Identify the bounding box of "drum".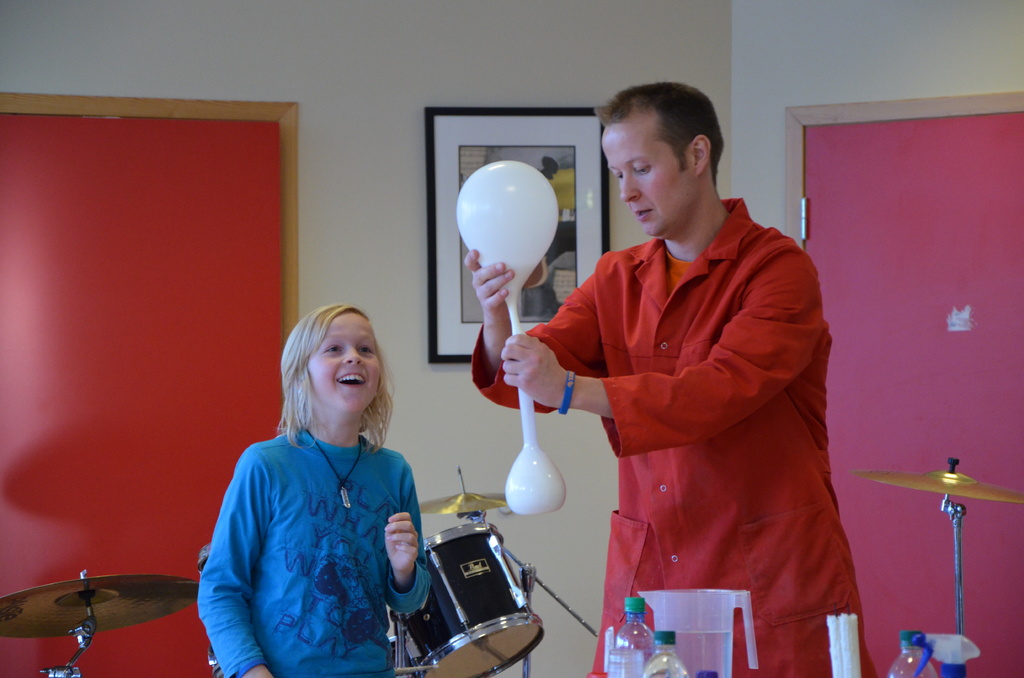
{"left": 0, "top": 551, "right": 214, "bottom": 674}.
